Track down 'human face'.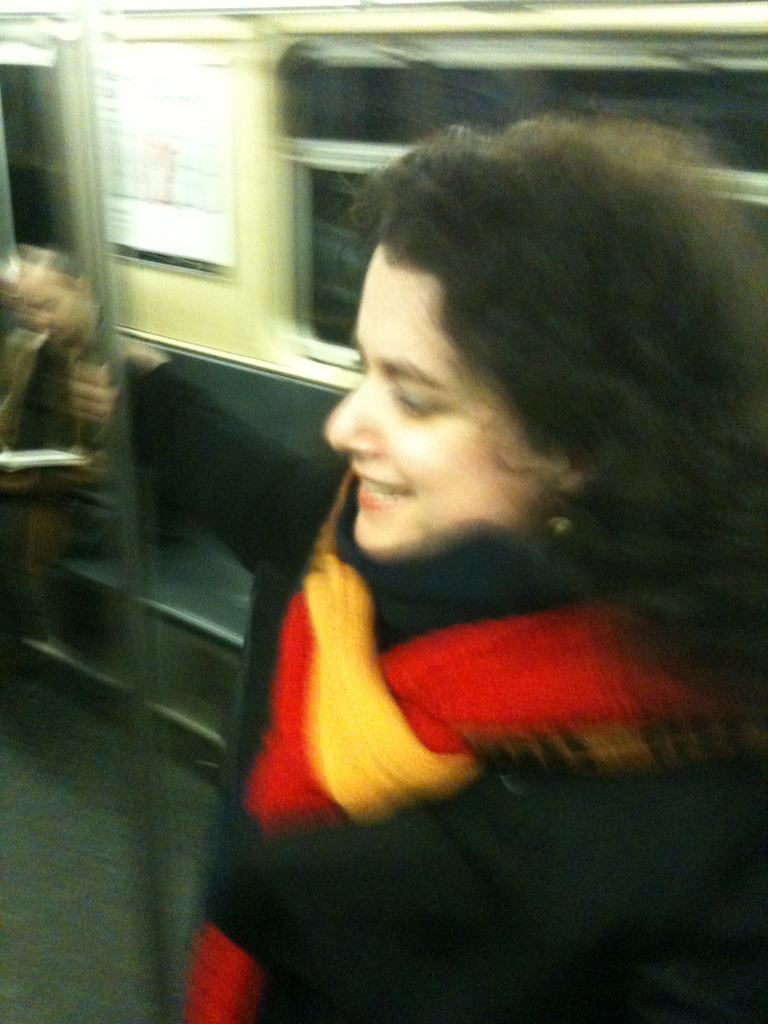
Tracked to bbox=[318, 241, 561, 545].
